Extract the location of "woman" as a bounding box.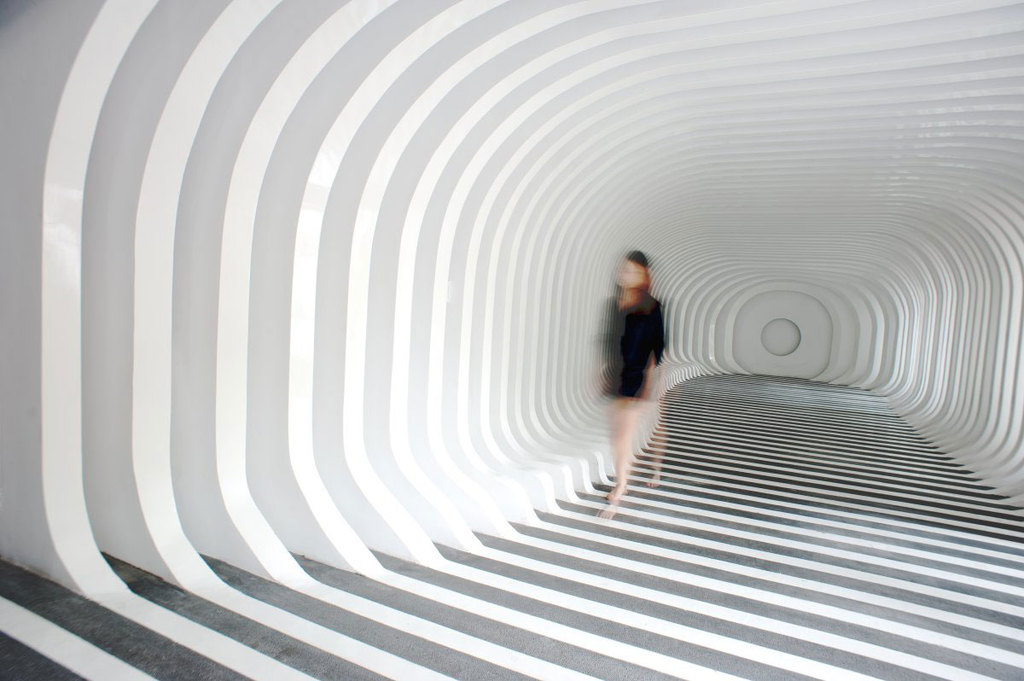
(x1=585, y1=230, x2=701, y2=509).
